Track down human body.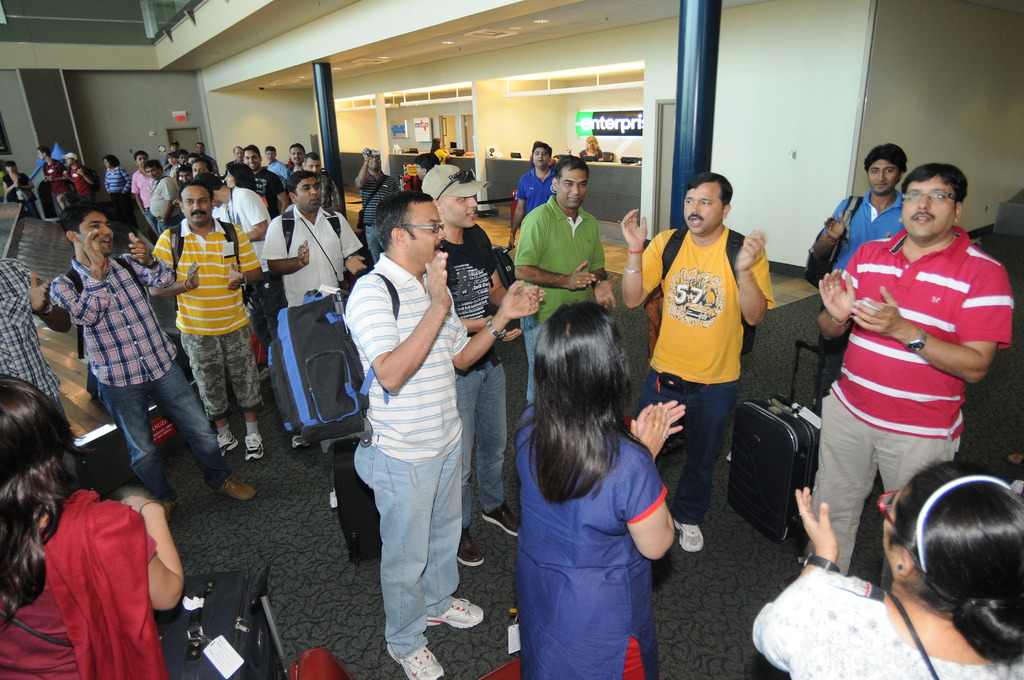
Tracked to rect(146, 213, 268, 463).
